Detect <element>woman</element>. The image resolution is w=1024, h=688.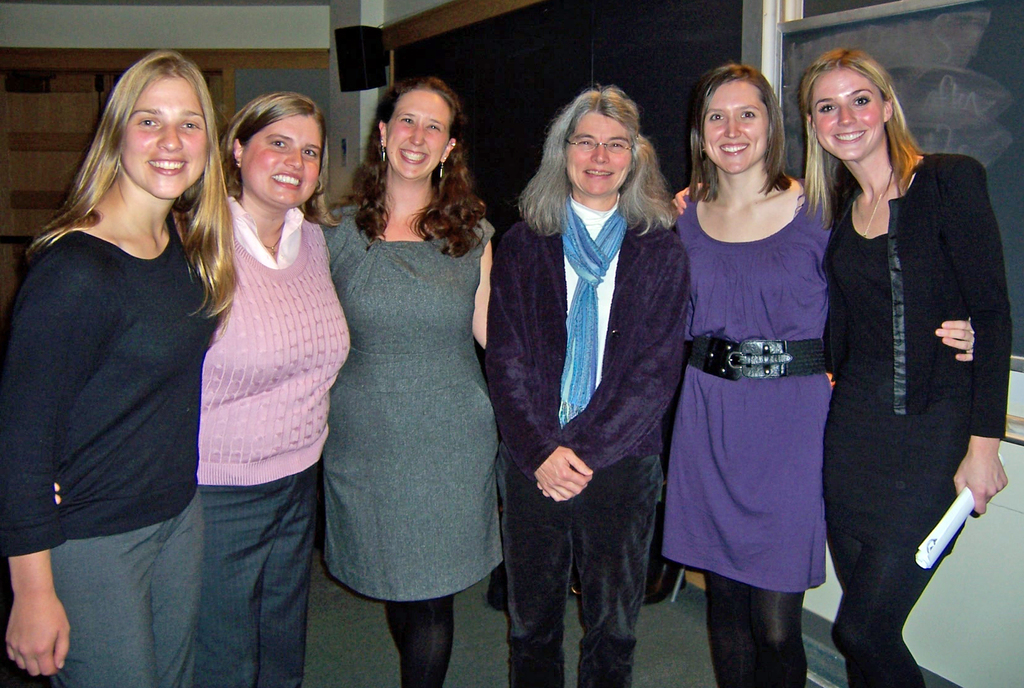
(x1=669, y1=58, x2=977, y2=687).
